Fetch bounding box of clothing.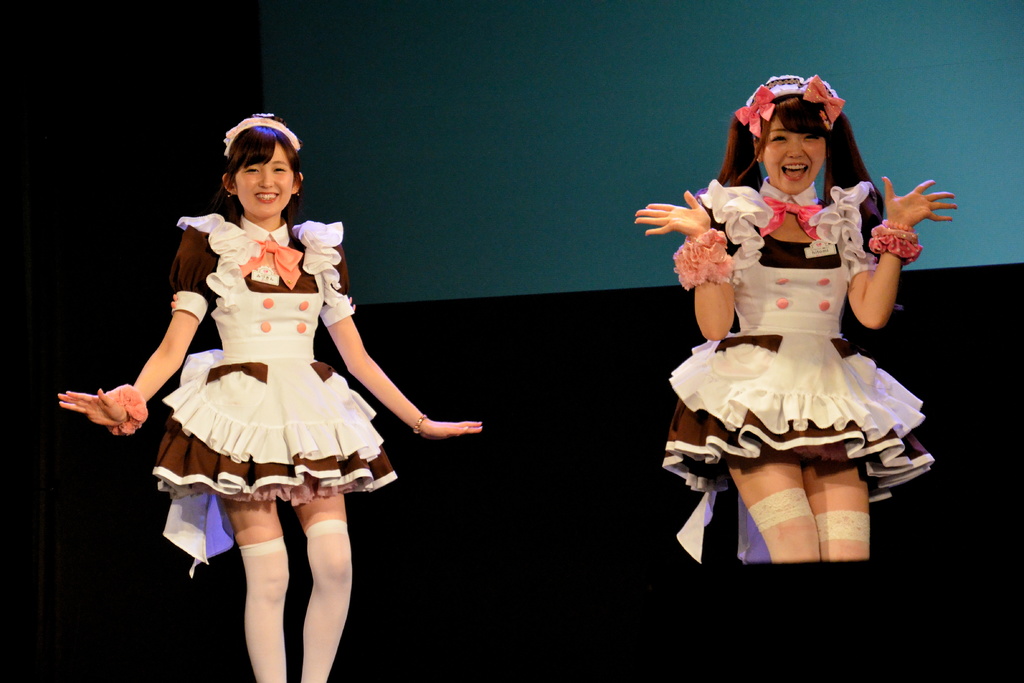
Bbox: box=[129, 199, 406, 517].
